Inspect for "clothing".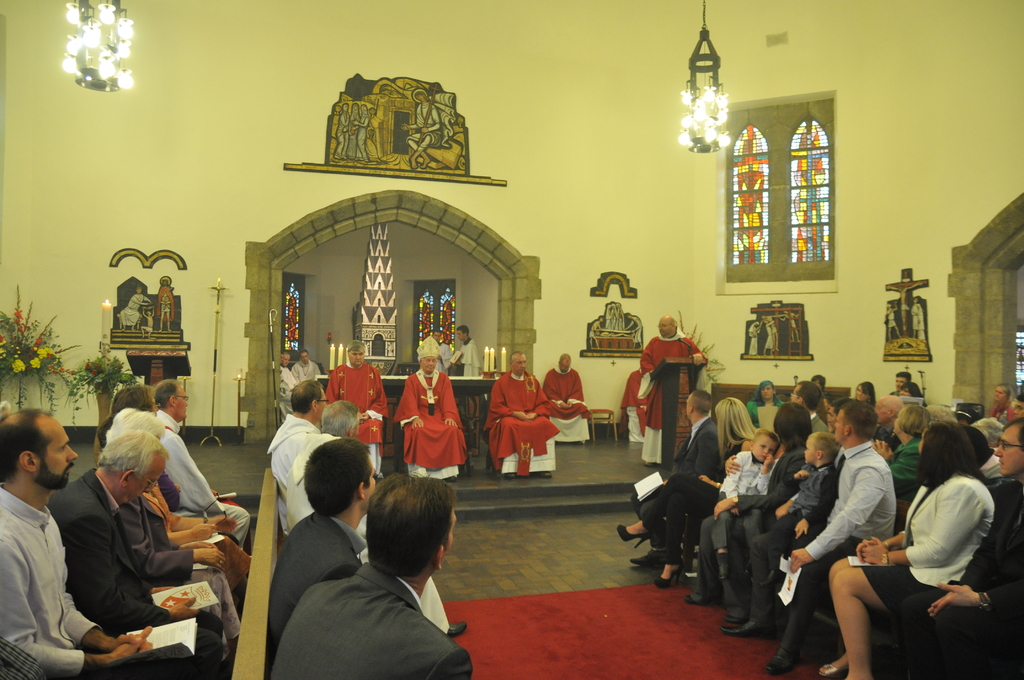
Inspection: (899, 482, 1023, 679).
